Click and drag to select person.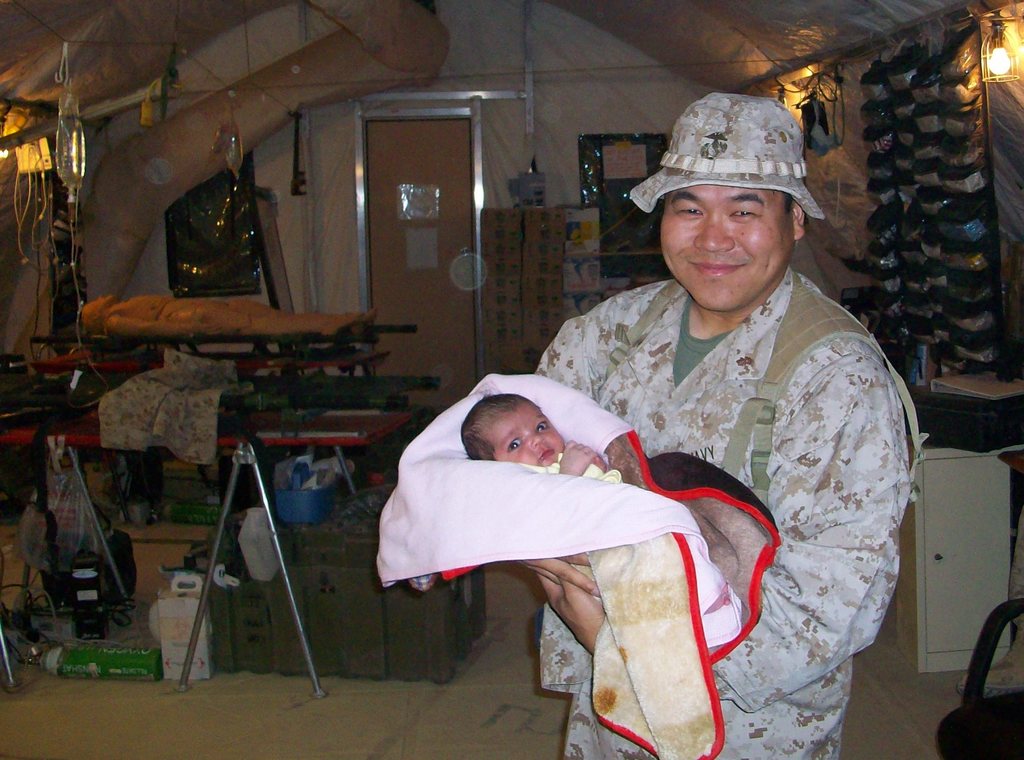
Selection: detection(77, 293, 380, 339).
